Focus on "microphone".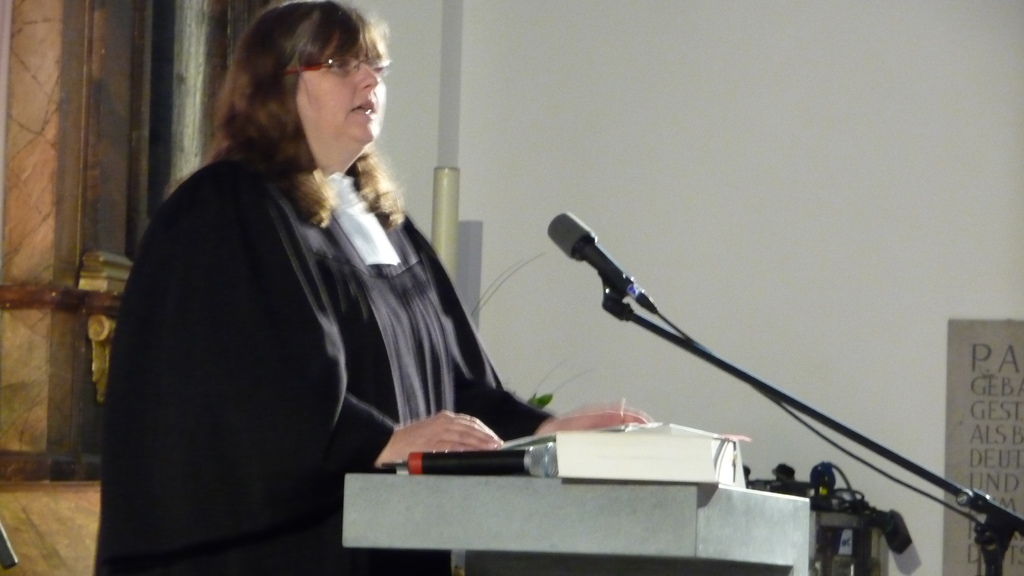
Focused at 546:212:689:330.
